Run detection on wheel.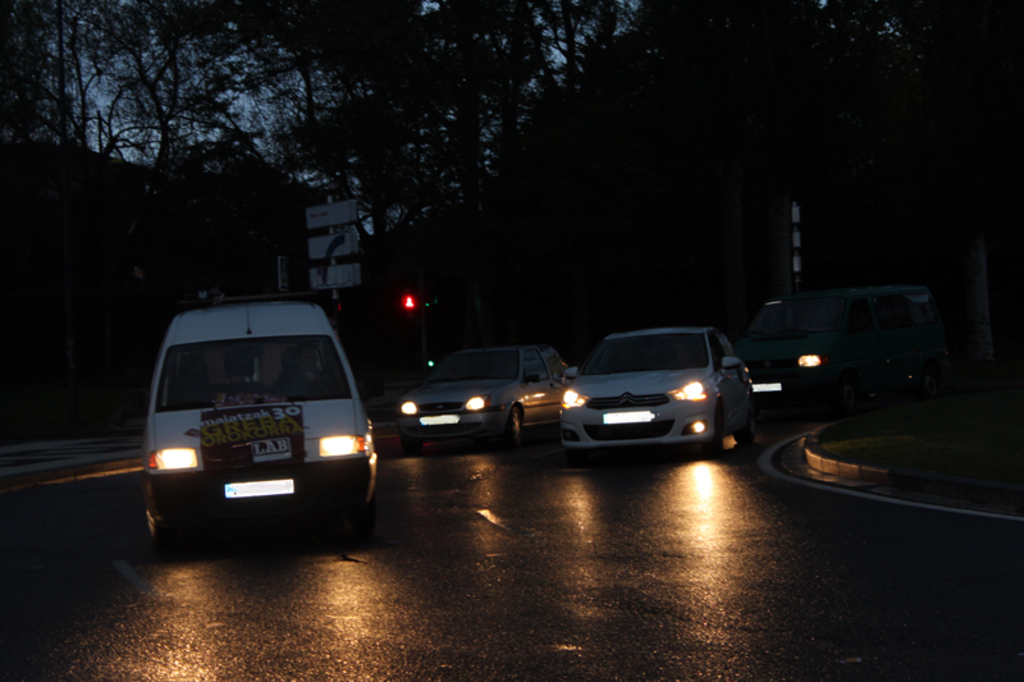
Result: bbox(349, 507, 378, 536).
